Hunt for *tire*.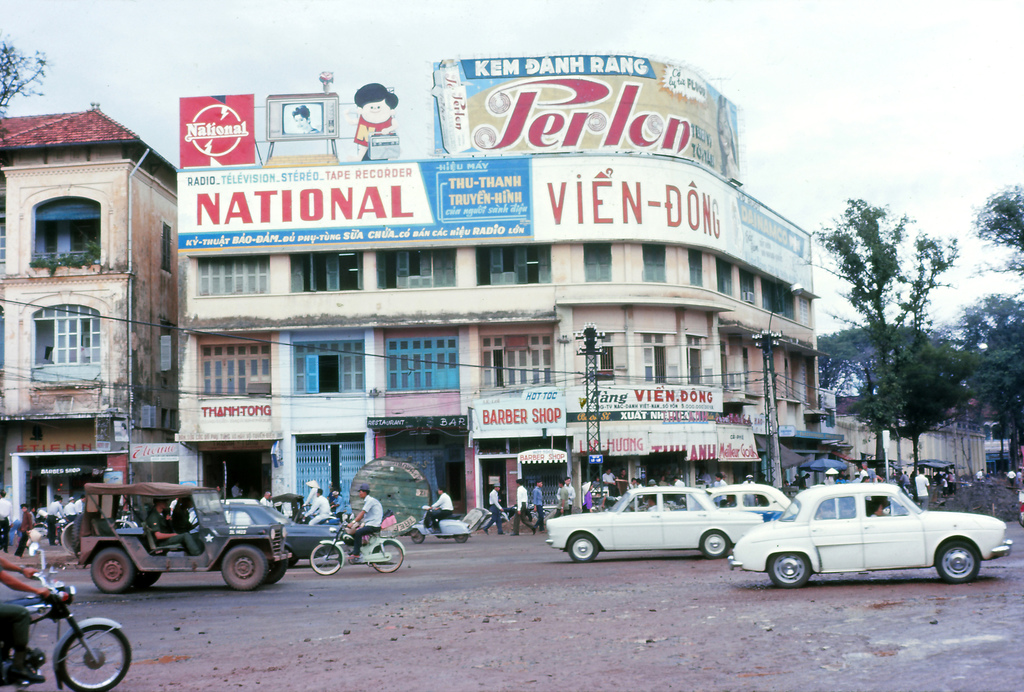
Hunted down at bbox=(134, 572, 161, 589).
